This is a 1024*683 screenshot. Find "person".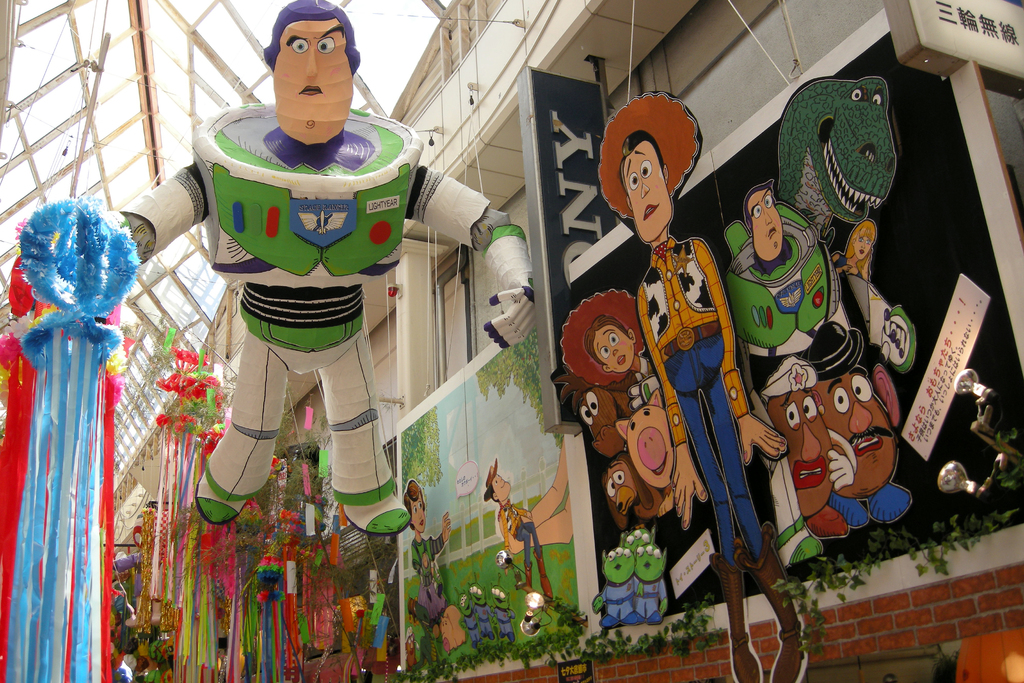
Bounding box: 723 181 856 573.
